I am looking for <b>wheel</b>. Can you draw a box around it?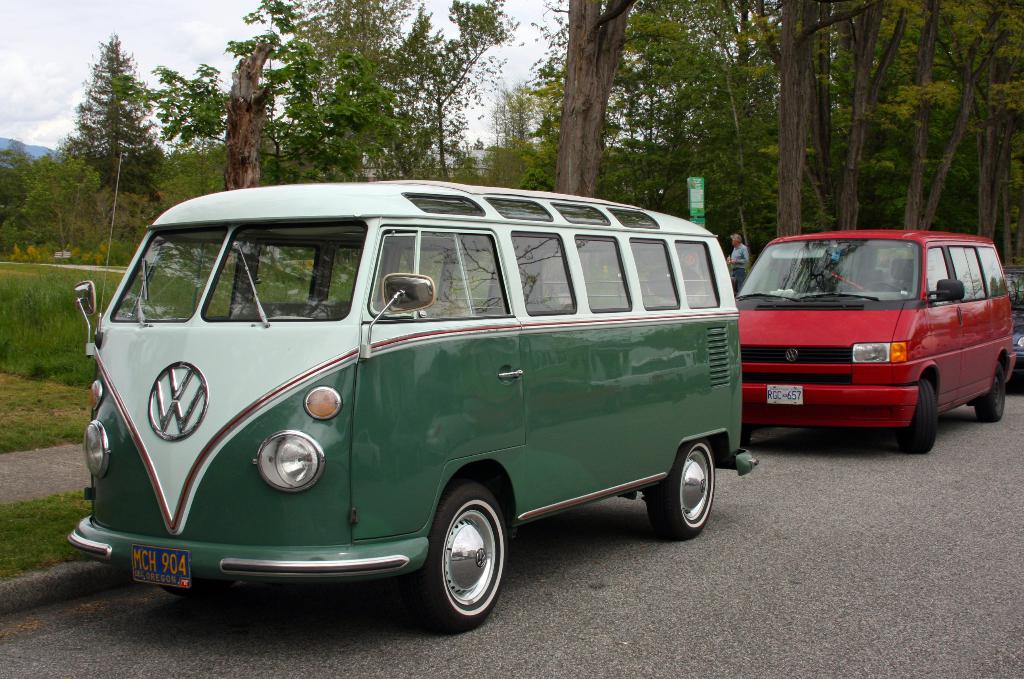
Sure, the bounding box is region(892, 377, 939, 456).
